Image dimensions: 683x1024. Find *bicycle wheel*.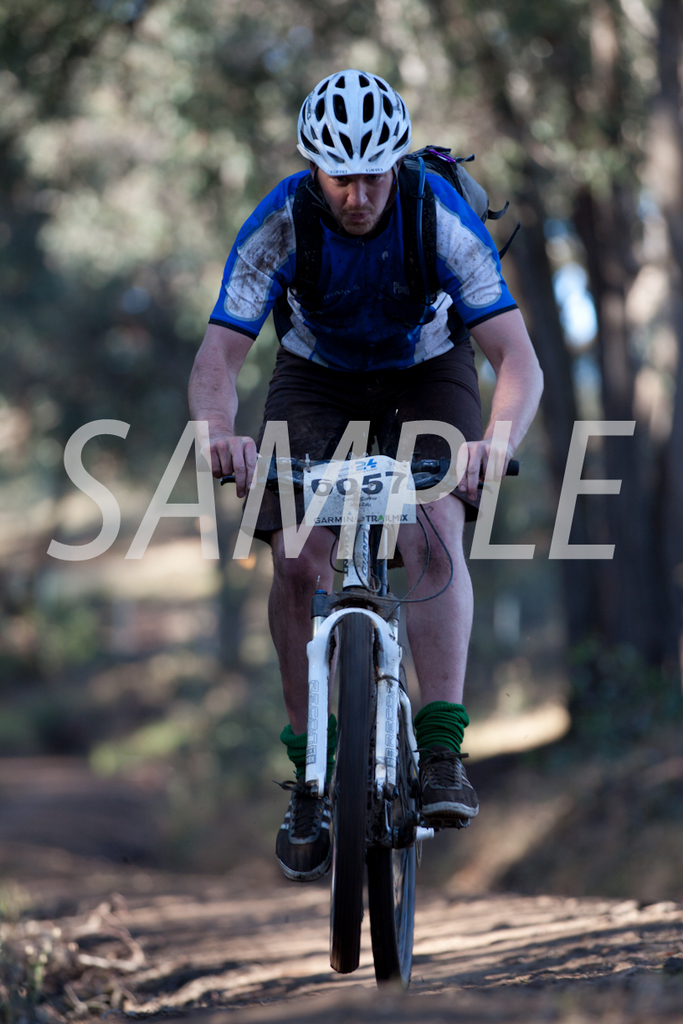
(367, 658, 421, 991).
